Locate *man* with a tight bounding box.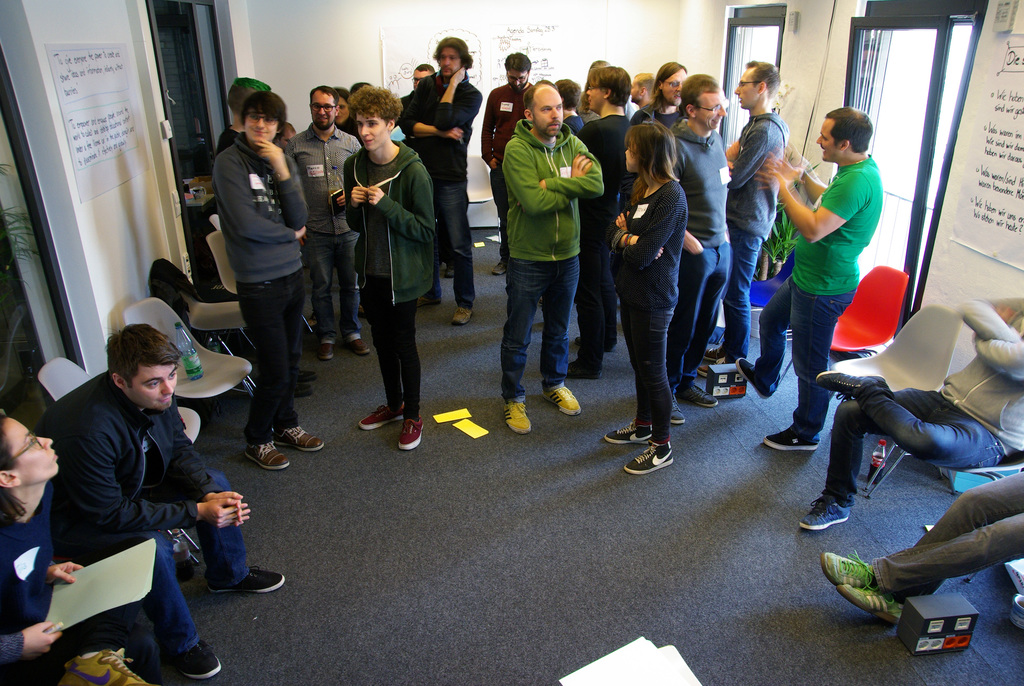
bbox=[669, 72, 732, 425].
